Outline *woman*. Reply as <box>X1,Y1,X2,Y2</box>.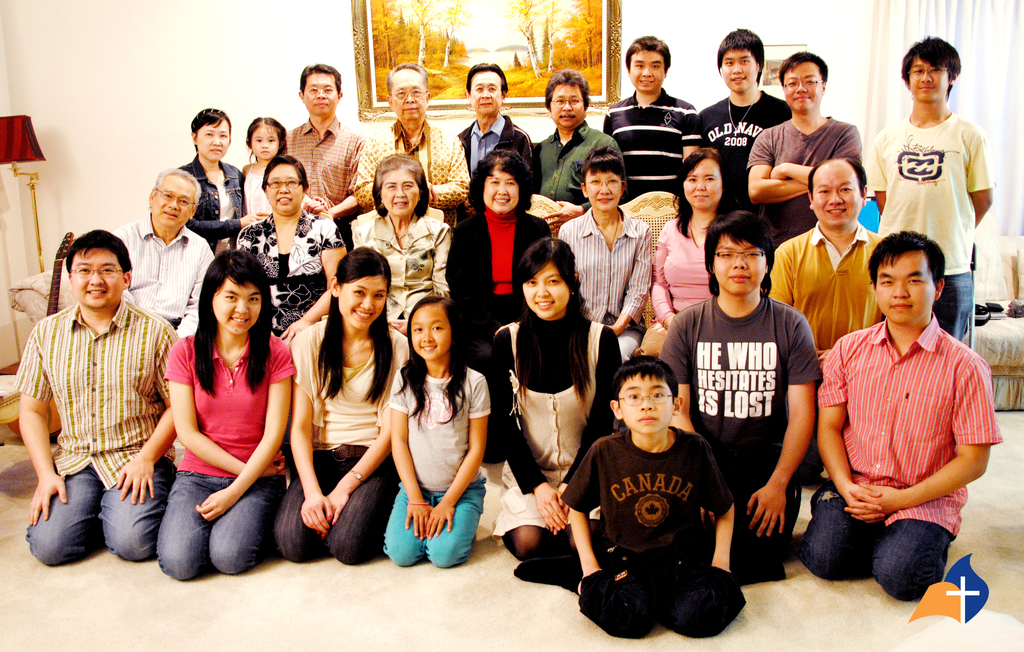
<box>238,161,340,323</box>.
